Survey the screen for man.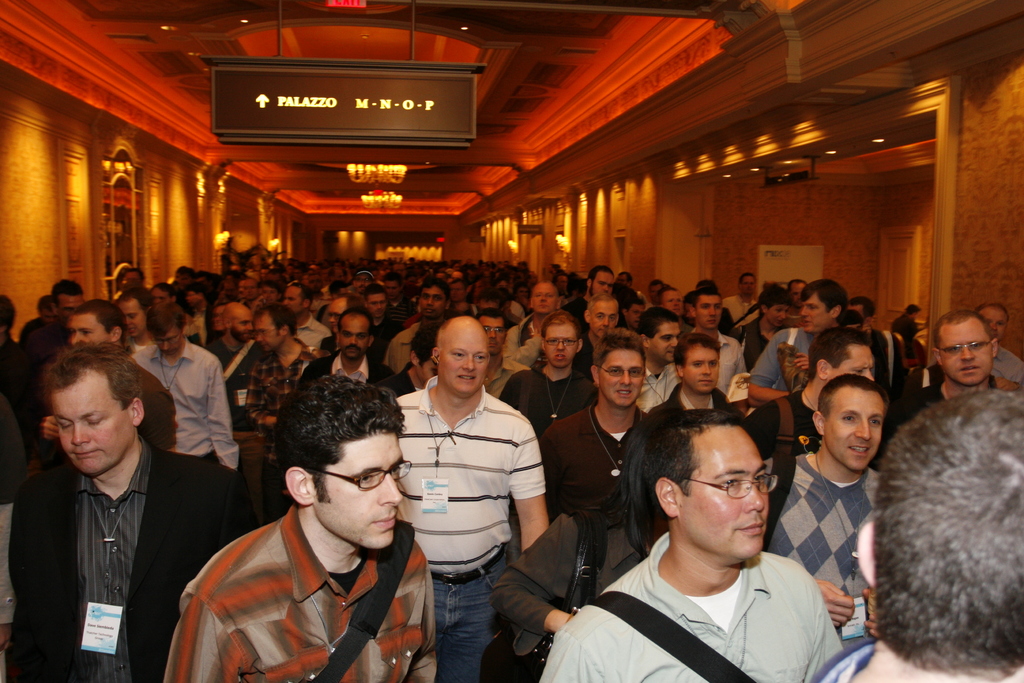
Survey found: x1=383, y1=274, x2=451, y2=386.
